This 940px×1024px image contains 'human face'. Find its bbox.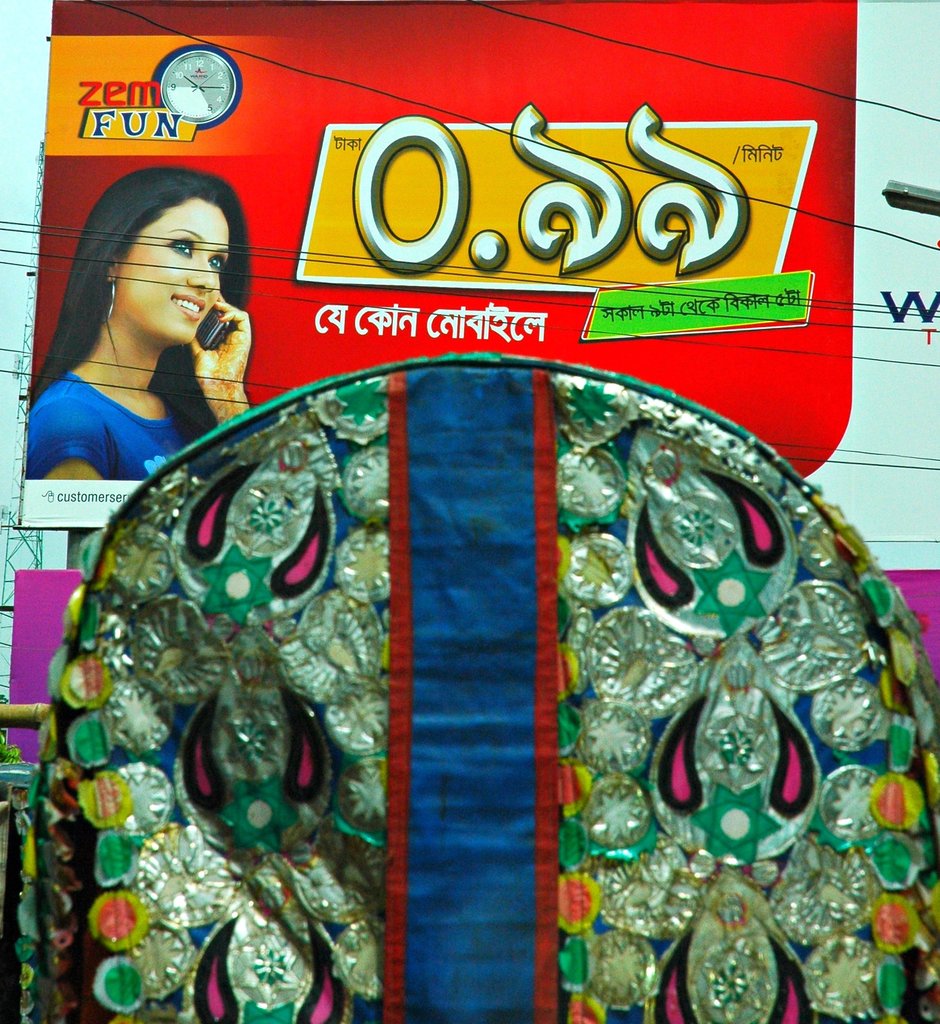
crop(120, 202, 229, 342).
